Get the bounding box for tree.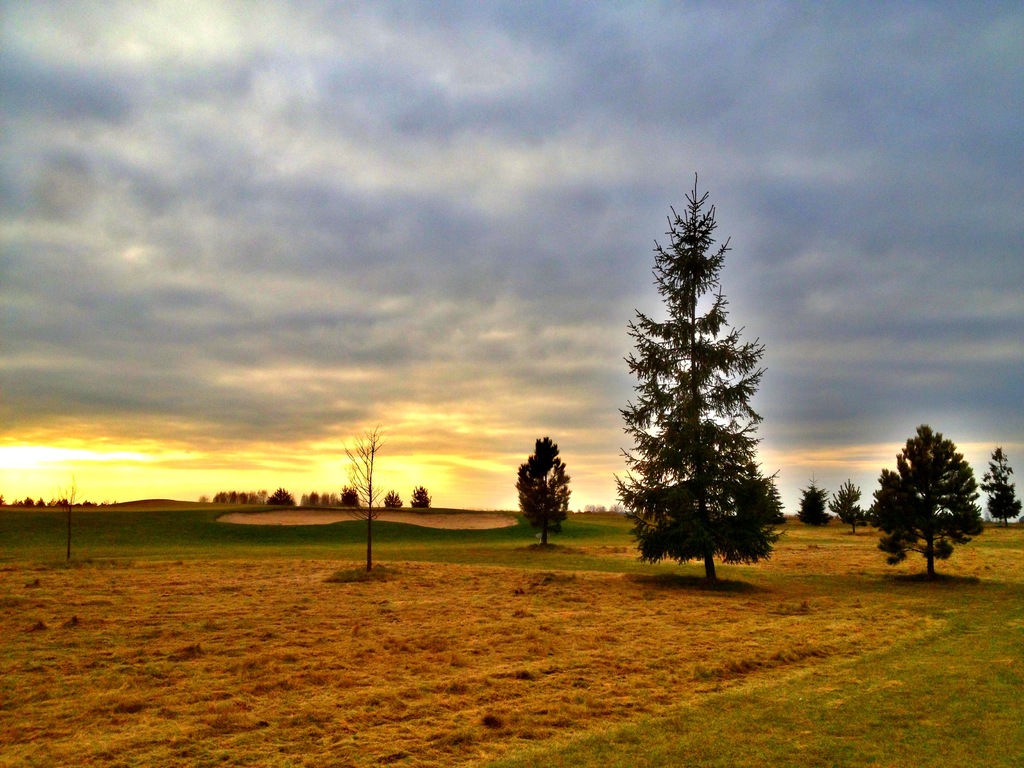
x1=514, y1=435, x2=572, y2=545.
